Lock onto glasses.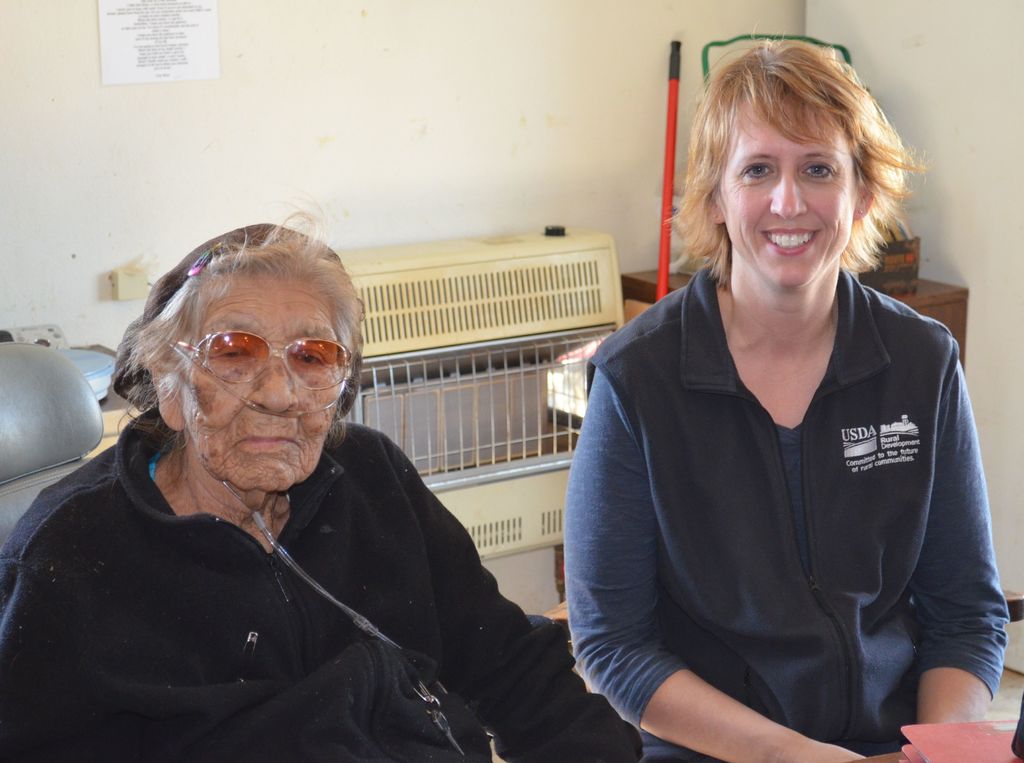
Locked: box=[169, 334, 358, 391].
